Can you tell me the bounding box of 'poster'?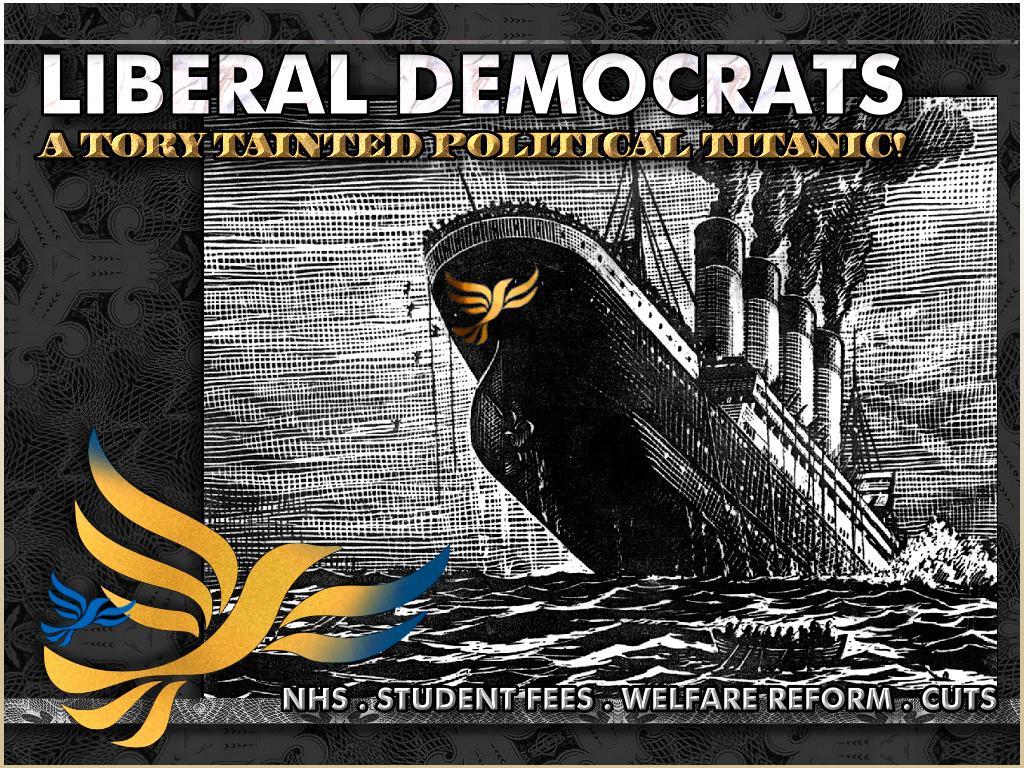
[2,2,1023,765].
